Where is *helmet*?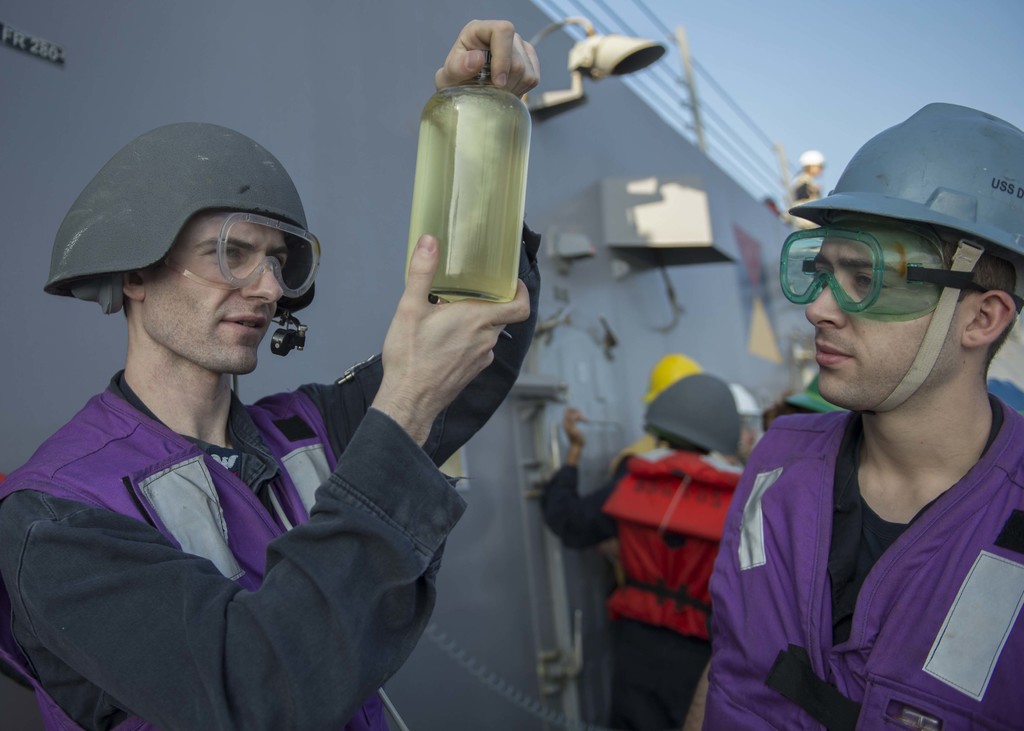
[left=729, top=381, right=763, bottom=419].
